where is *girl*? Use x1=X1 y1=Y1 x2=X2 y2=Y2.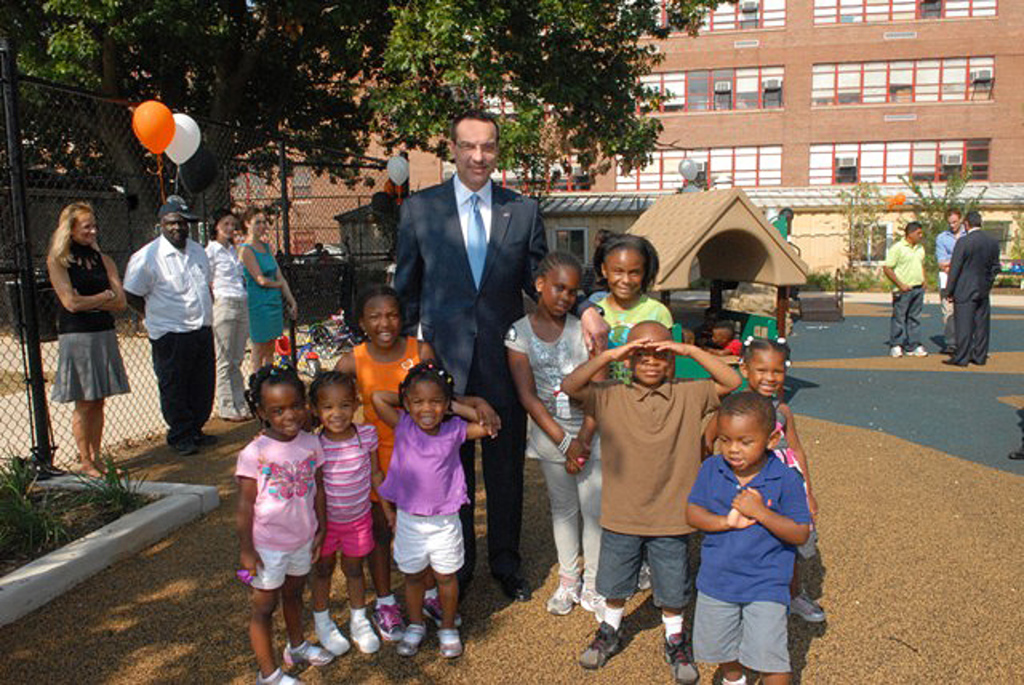
x1=368 y1=360 x2=510 y2=661.
